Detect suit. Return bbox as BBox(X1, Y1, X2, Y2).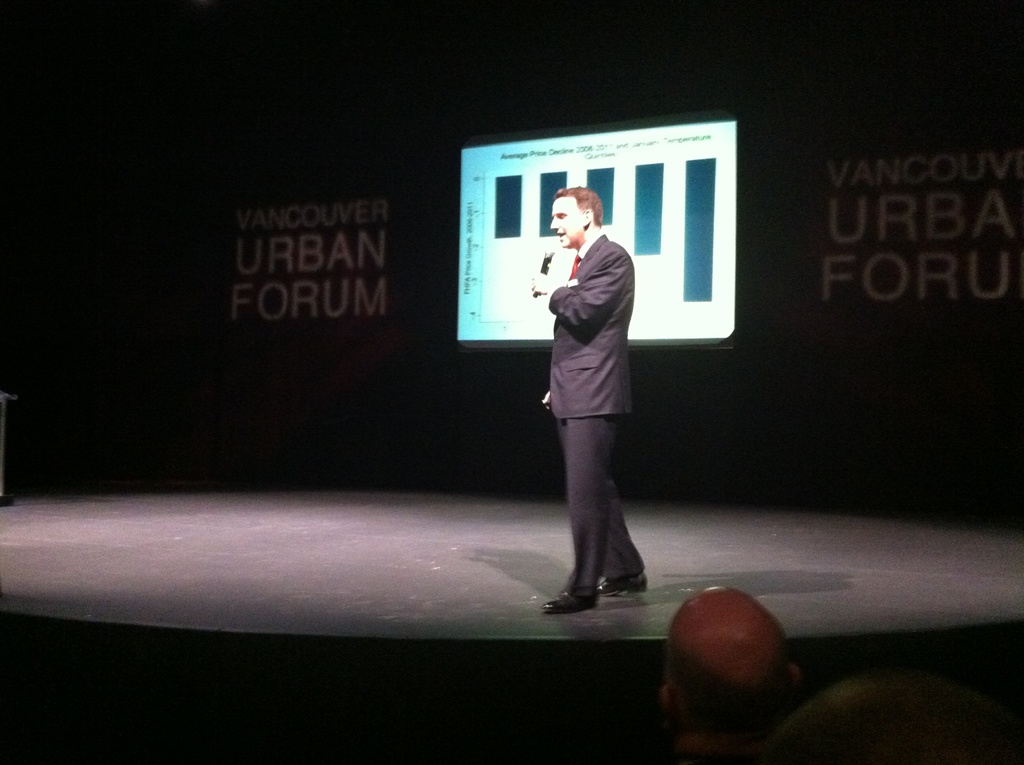
BBox(538, 198, 662, 611).
